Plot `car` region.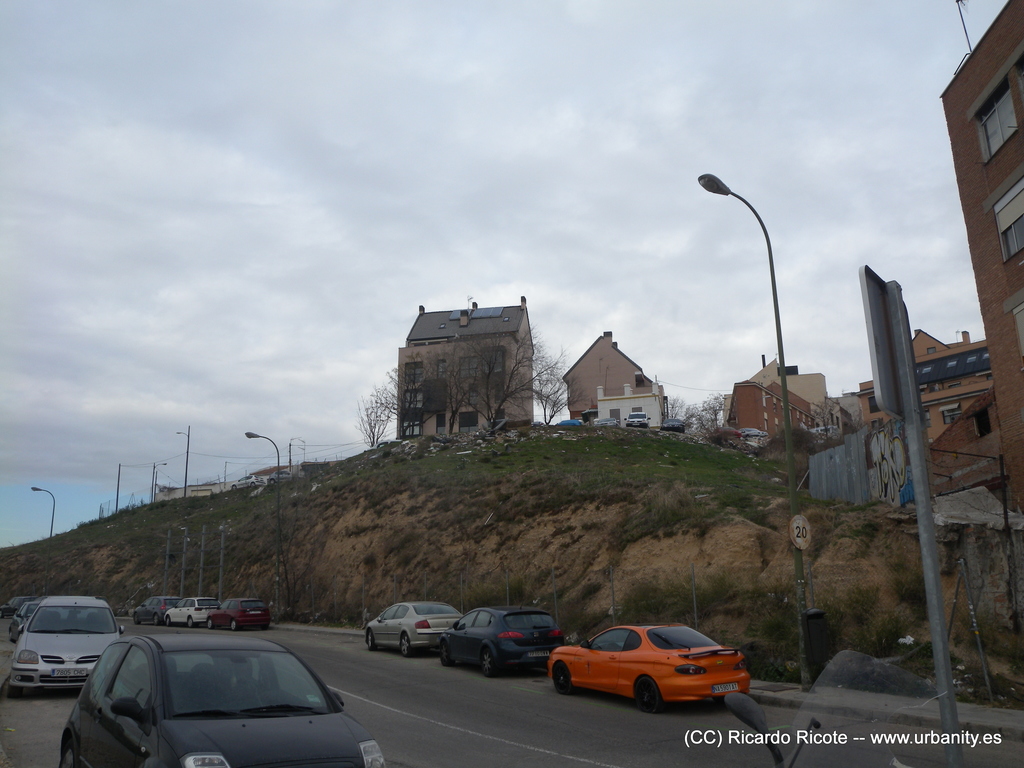
Plotted at <box>58,627,388,767</box>.
